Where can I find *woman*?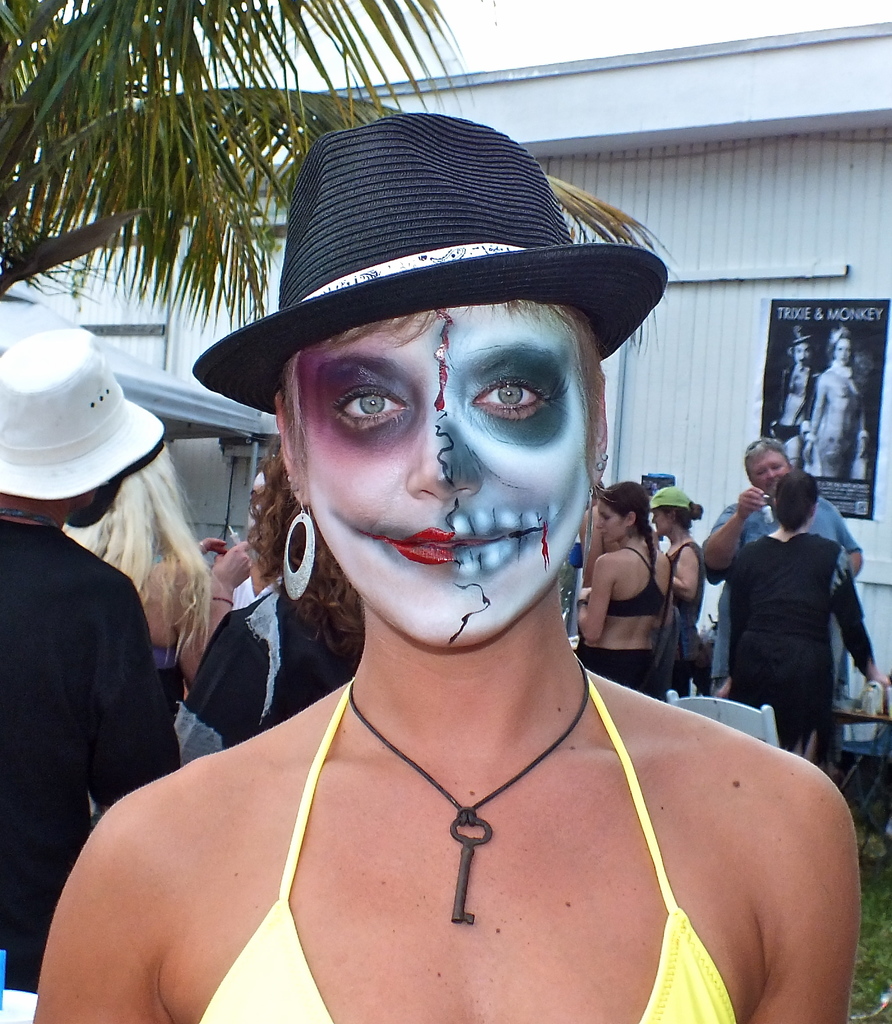
You can find it at [x1=71, y1=442, x2=205, y2=717].
